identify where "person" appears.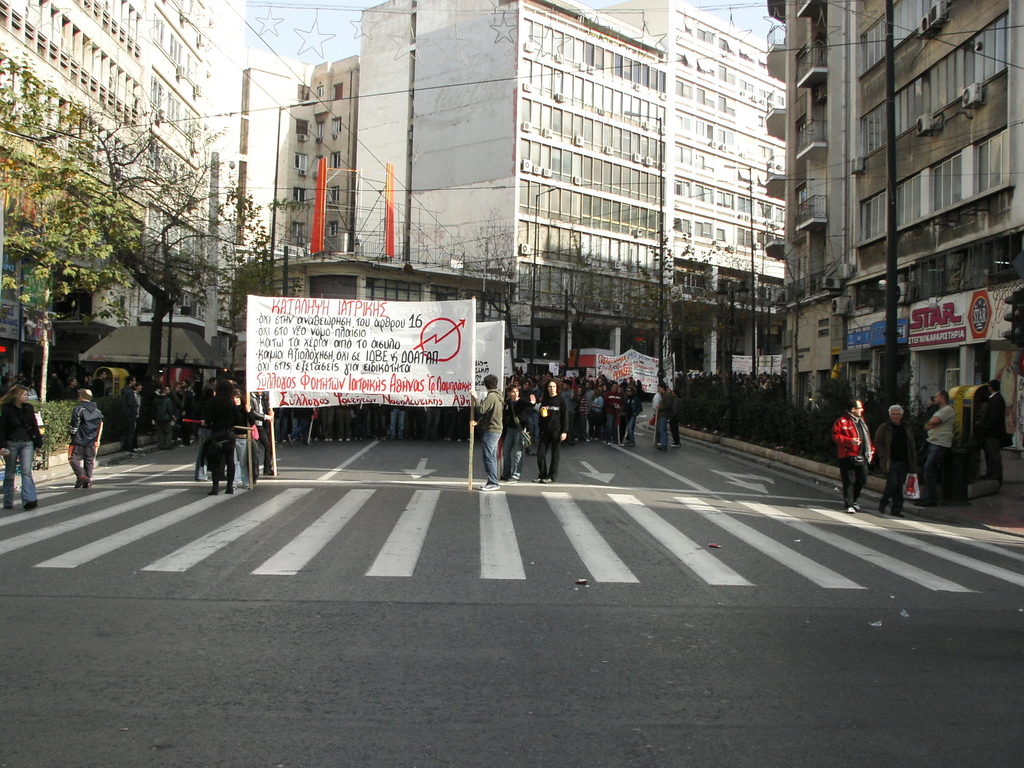
Appears at [left=504, top=388, right=533, bottom=479].
